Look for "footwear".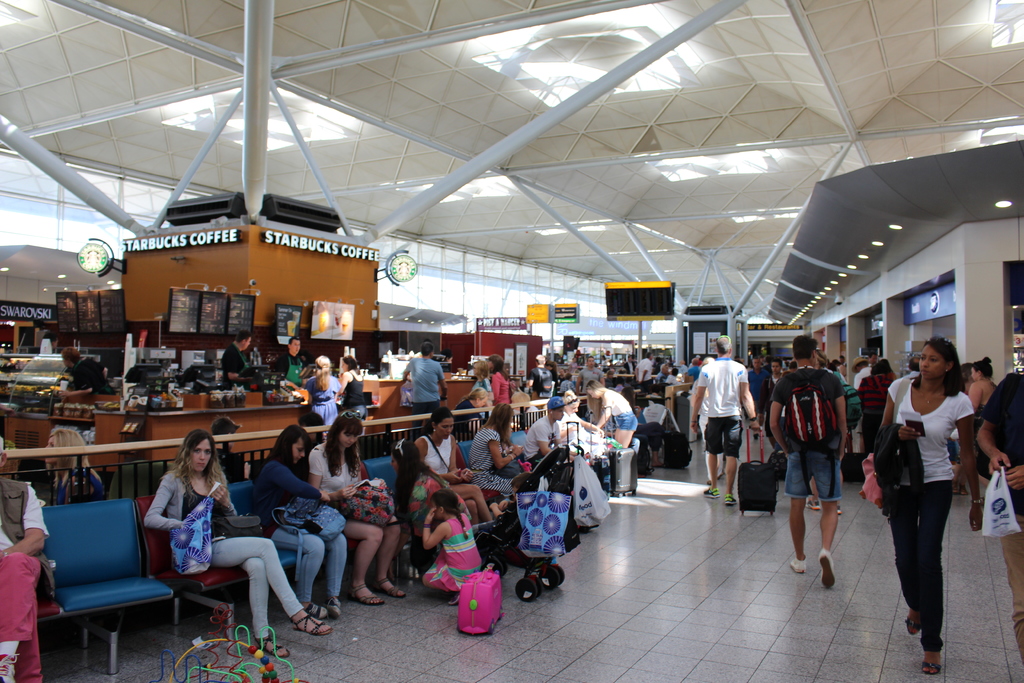
Found: 900,605,922,637.
